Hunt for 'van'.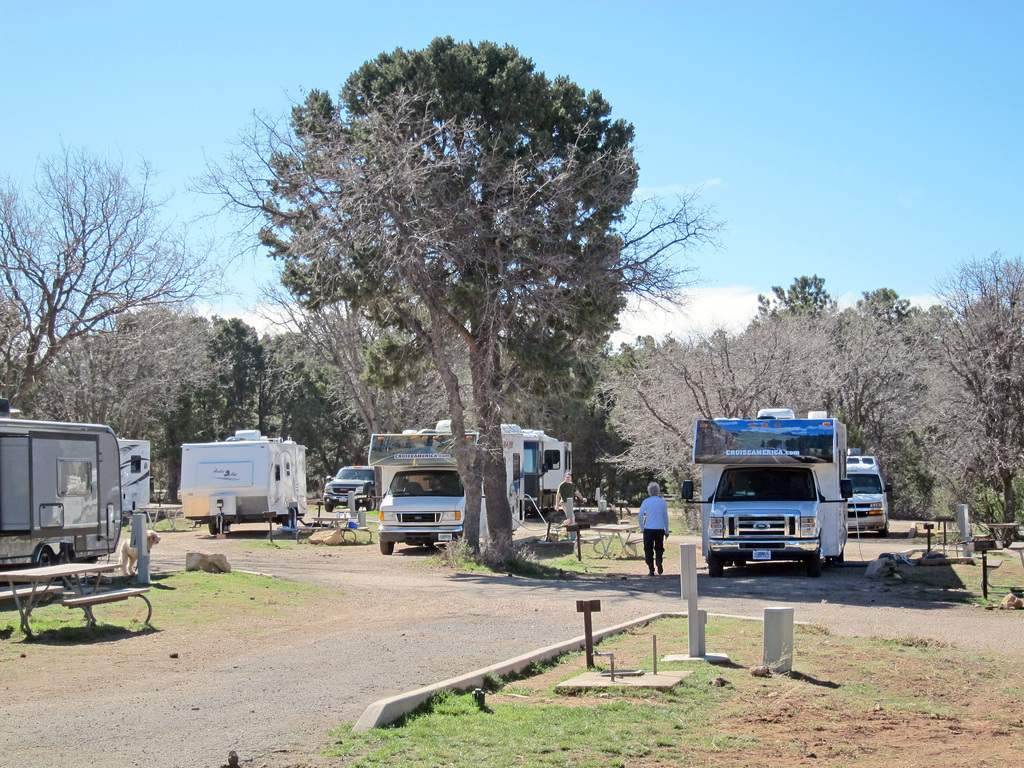
Hunted down at <bbox>678, 406, 849, 578</bbox>.
